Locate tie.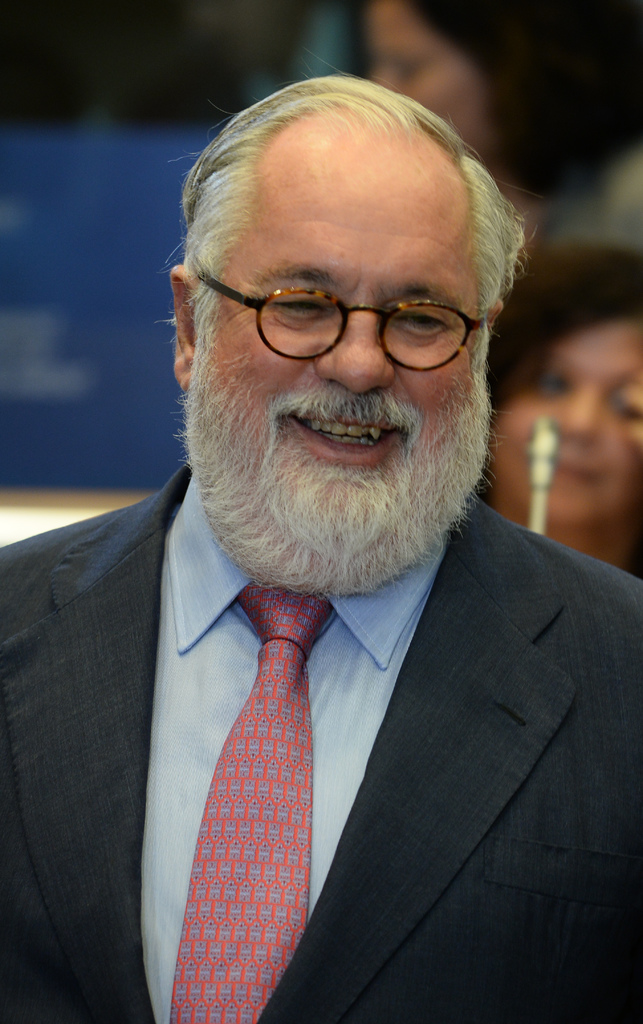
Bounding box: (164, 591, 330, 1023).
